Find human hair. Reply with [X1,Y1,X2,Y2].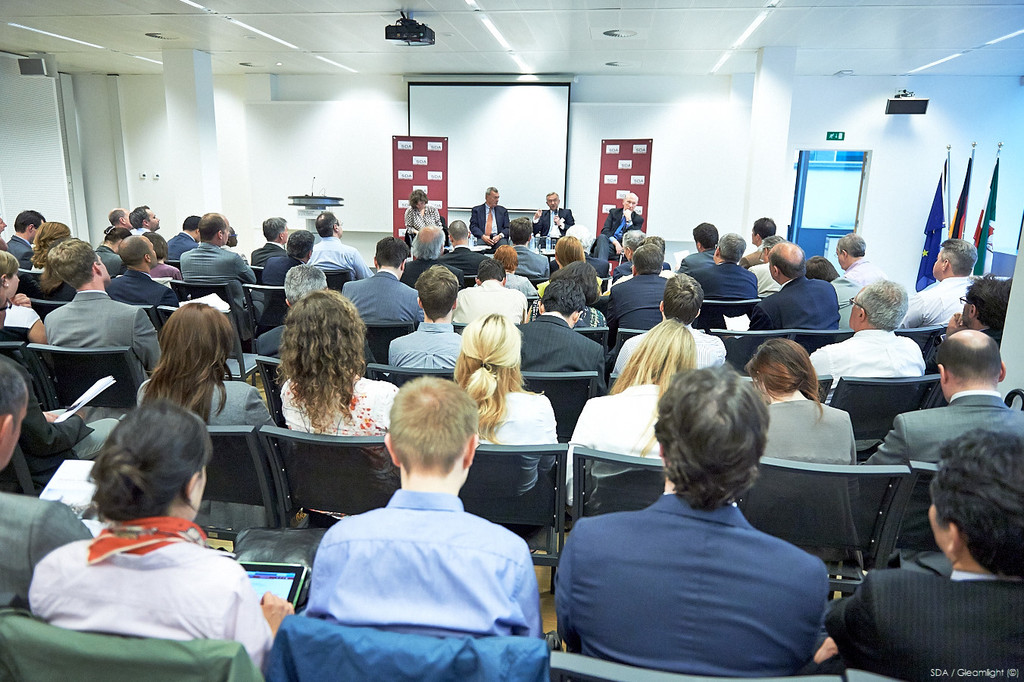
[288,228,315,260].
